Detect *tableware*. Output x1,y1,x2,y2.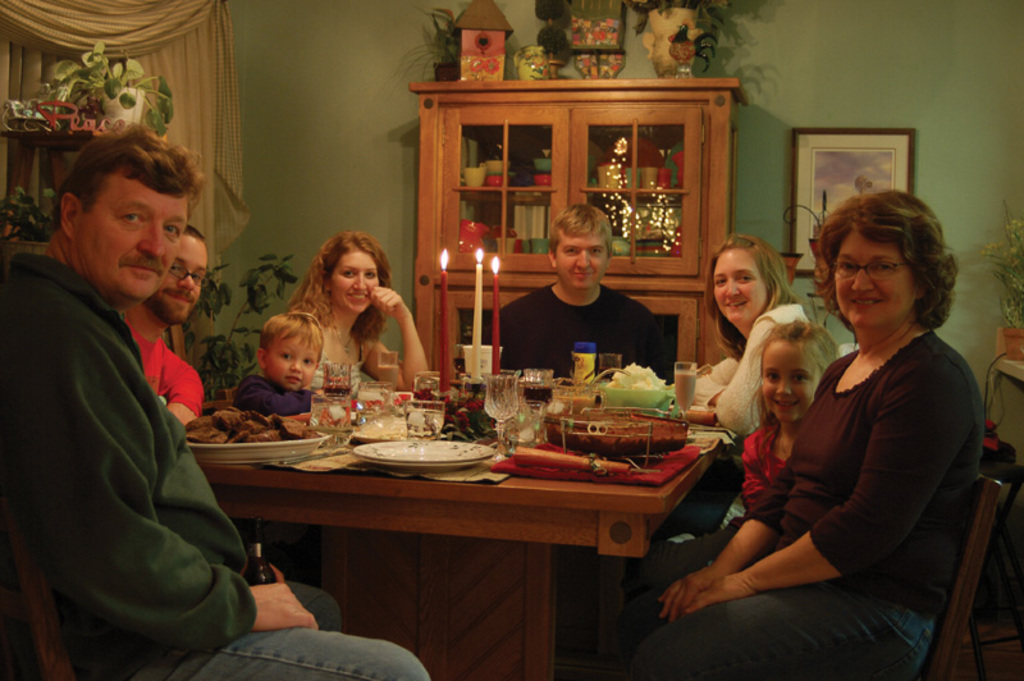
187,429,332,466.
